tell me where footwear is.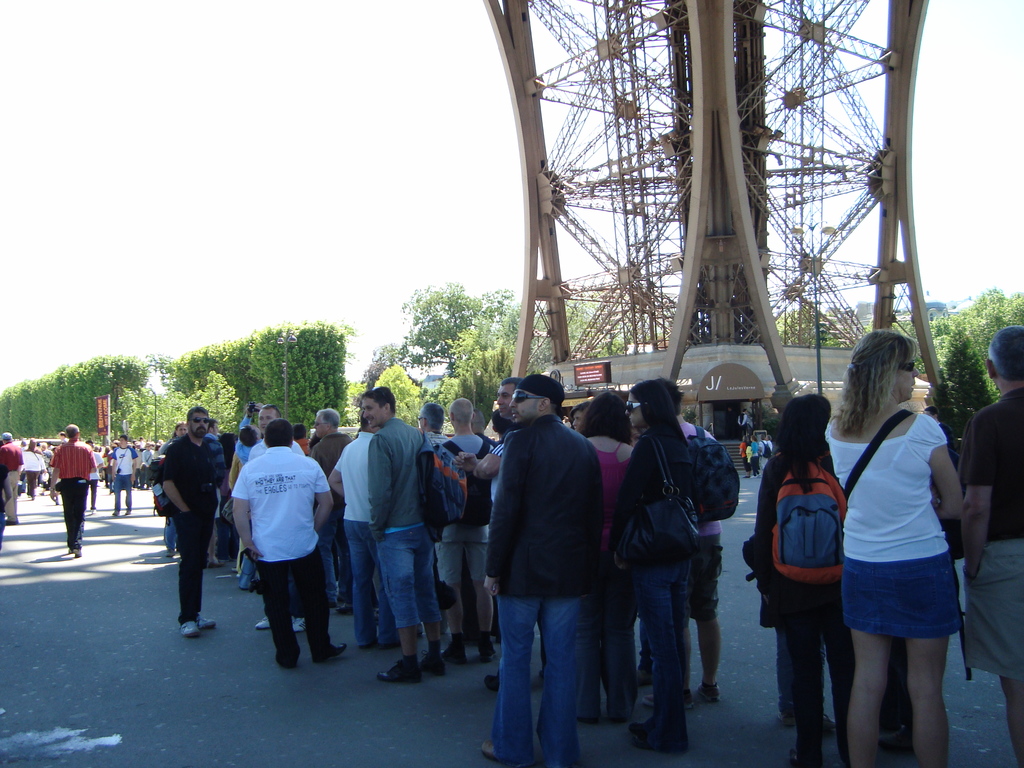
footwear is at 440,638,468,662.
